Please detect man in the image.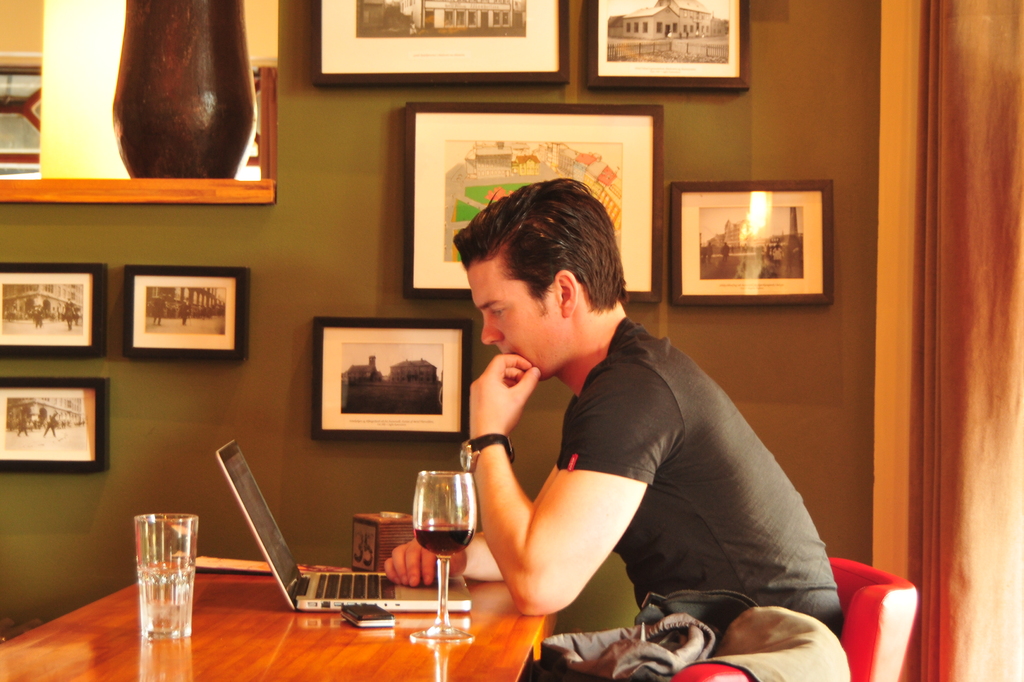
[left=153, top=292, right=169, bottom=323].
